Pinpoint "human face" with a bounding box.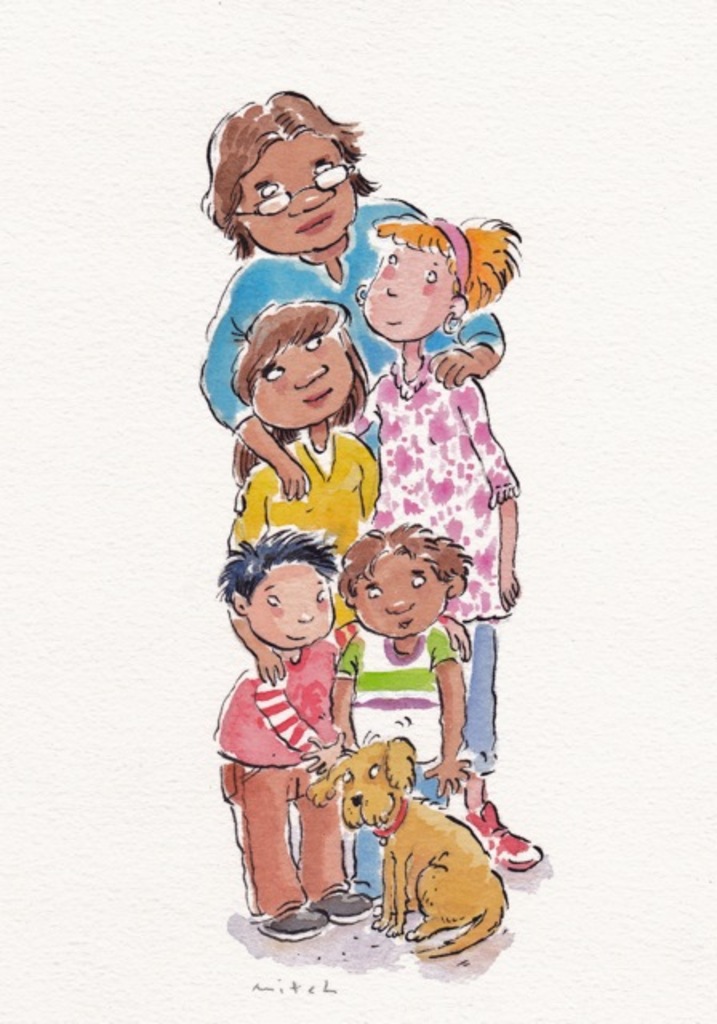
(left=245, top=333, right=352, bottom=419).
